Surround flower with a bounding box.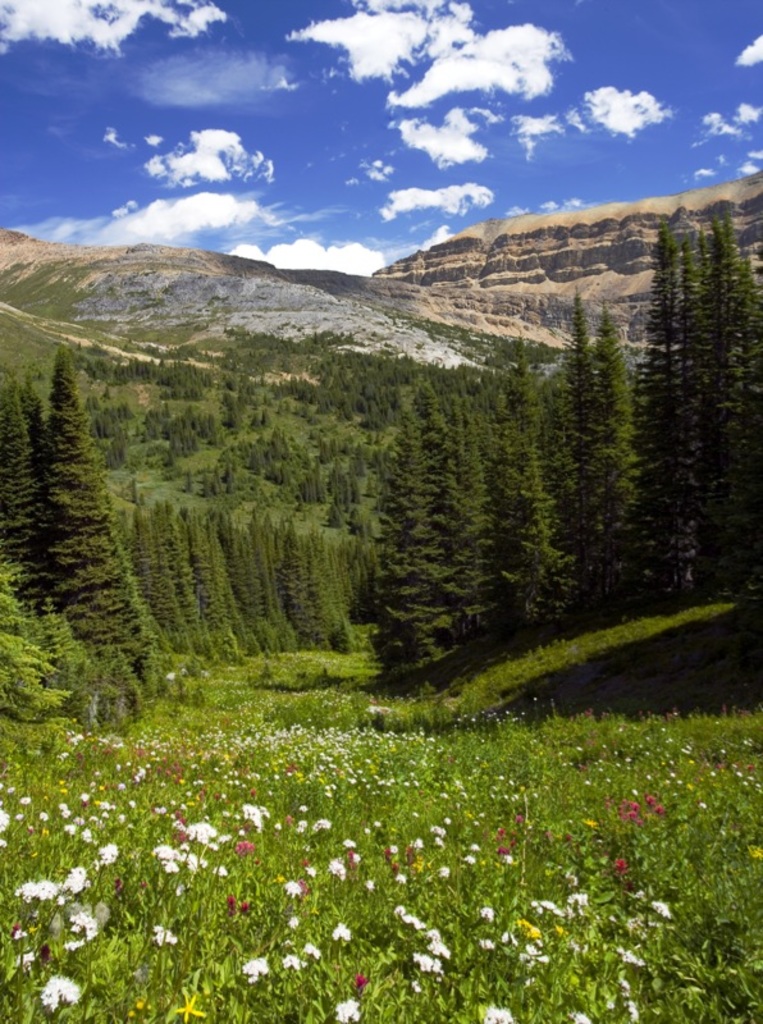
box(333, 997, 375, 1023).
